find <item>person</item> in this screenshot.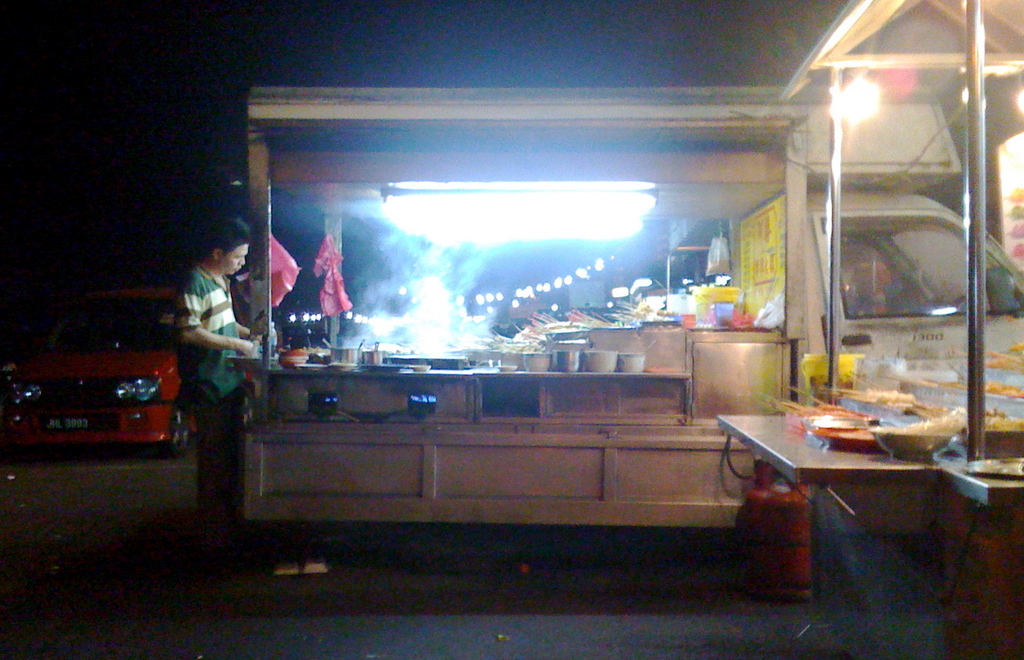
The bounding box for <item>person</item> is Rect(176, 214, 261, 550).
